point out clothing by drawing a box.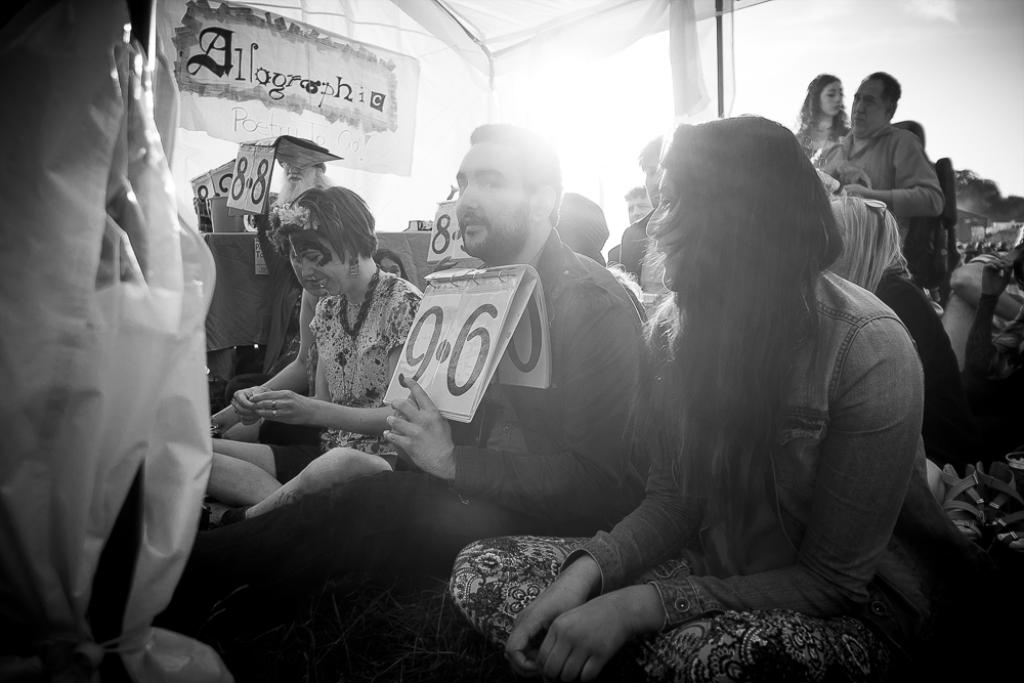
(372, 220, 665, 584).
